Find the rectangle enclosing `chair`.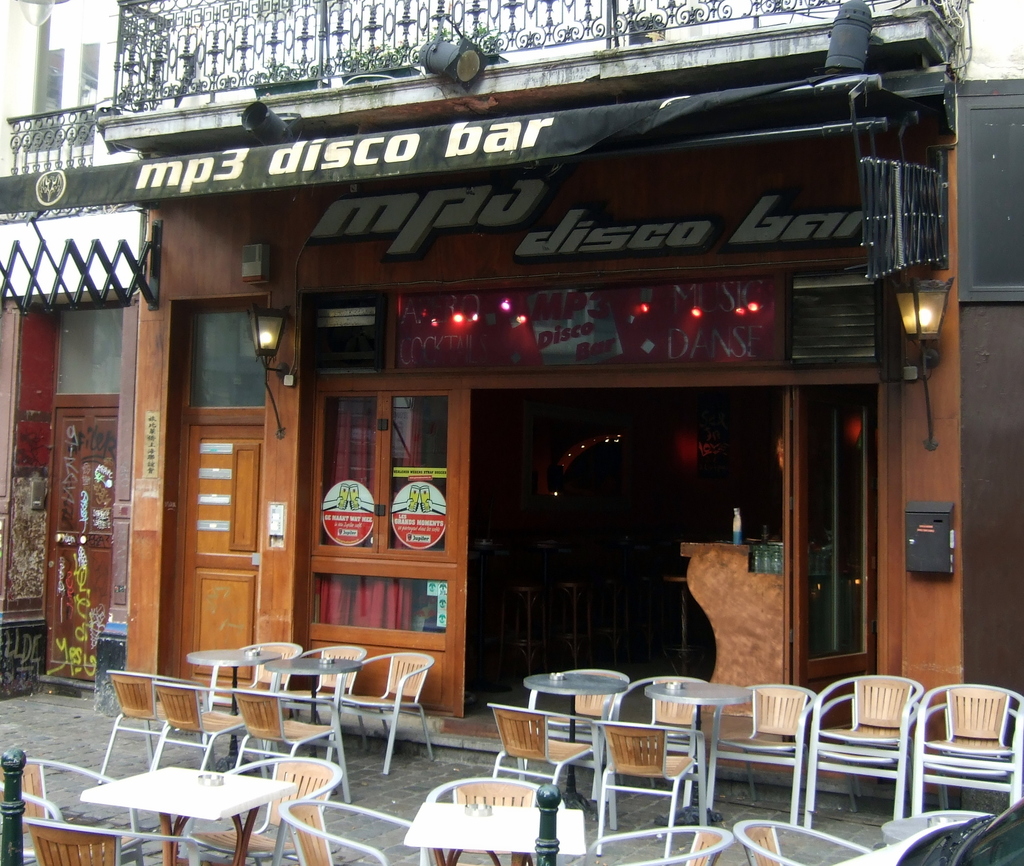
324 651 436 774.
